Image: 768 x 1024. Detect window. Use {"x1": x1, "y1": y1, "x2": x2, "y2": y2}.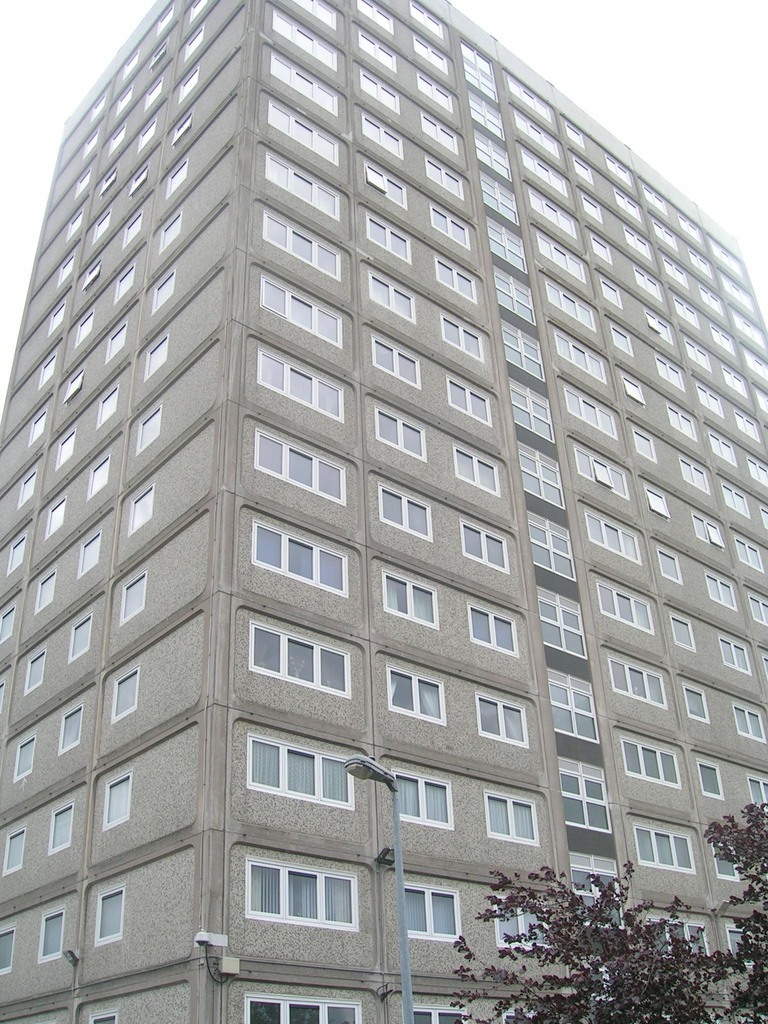
{"x1": 83, "y1": 218, "x2": 113, "y2": 235}.
